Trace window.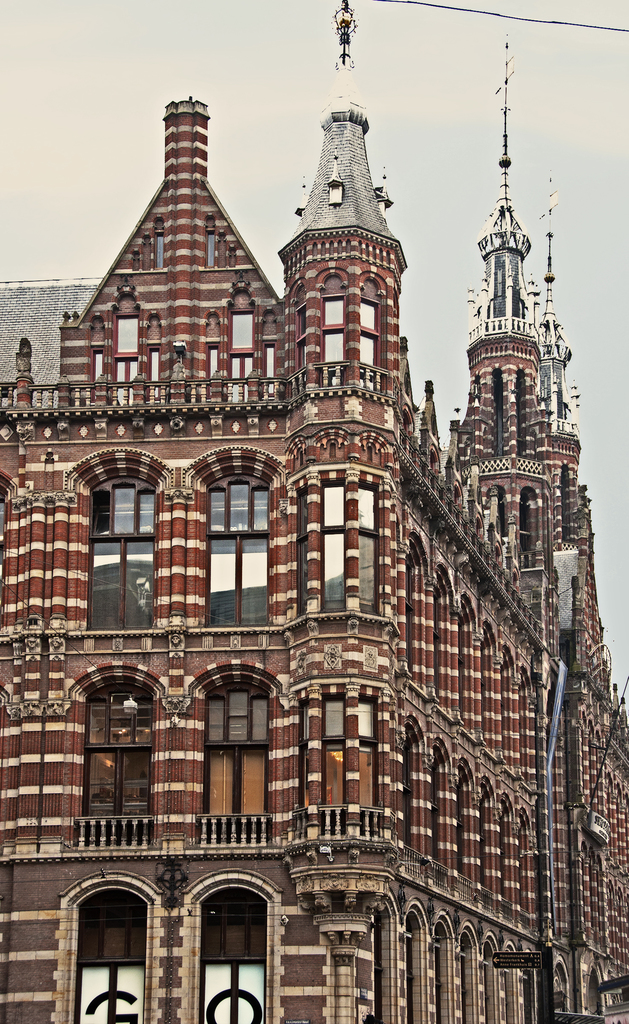
Traced to locate(186, 447, 274, 630).
